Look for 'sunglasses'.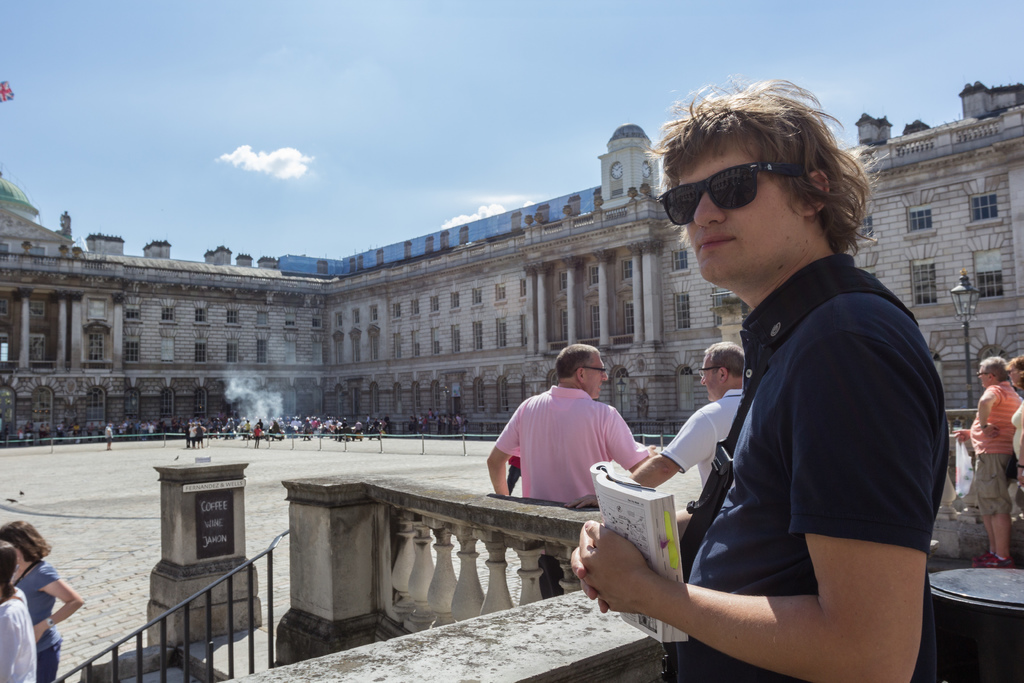
Found: (655,157,804,227).
